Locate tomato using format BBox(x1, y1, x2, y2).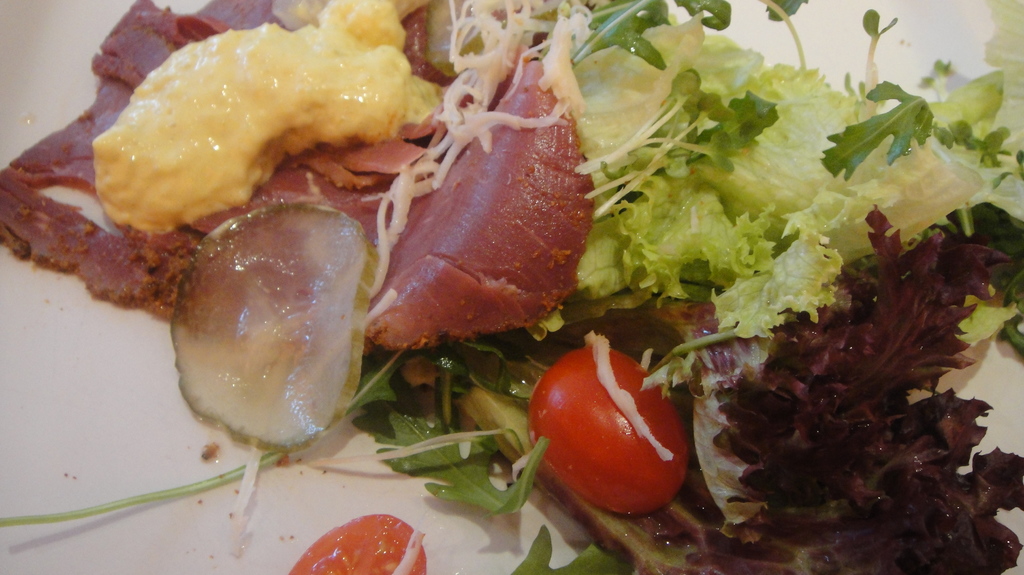
BBox(287, 511, 428, 574).
